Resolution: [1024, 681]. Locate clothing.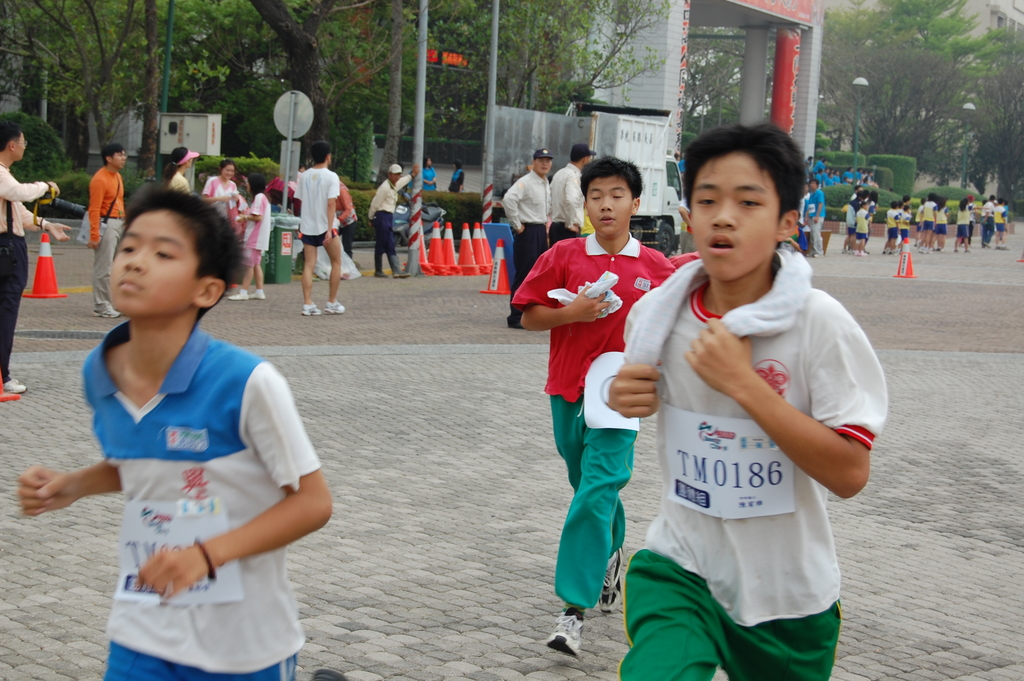
Rect(804, 190, 829, 252).
